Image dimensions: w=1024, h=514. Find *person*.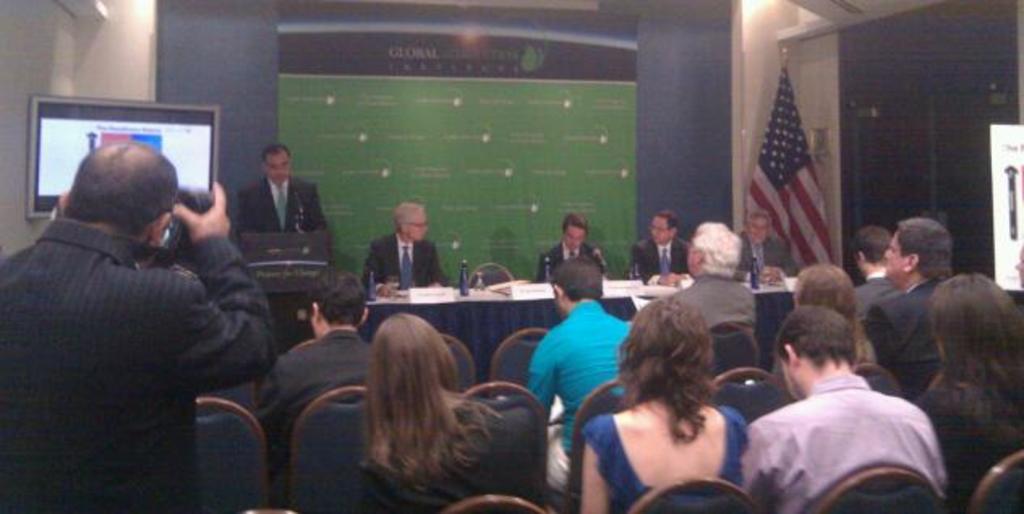
left=531, top=255, right=622, bottom=499.
